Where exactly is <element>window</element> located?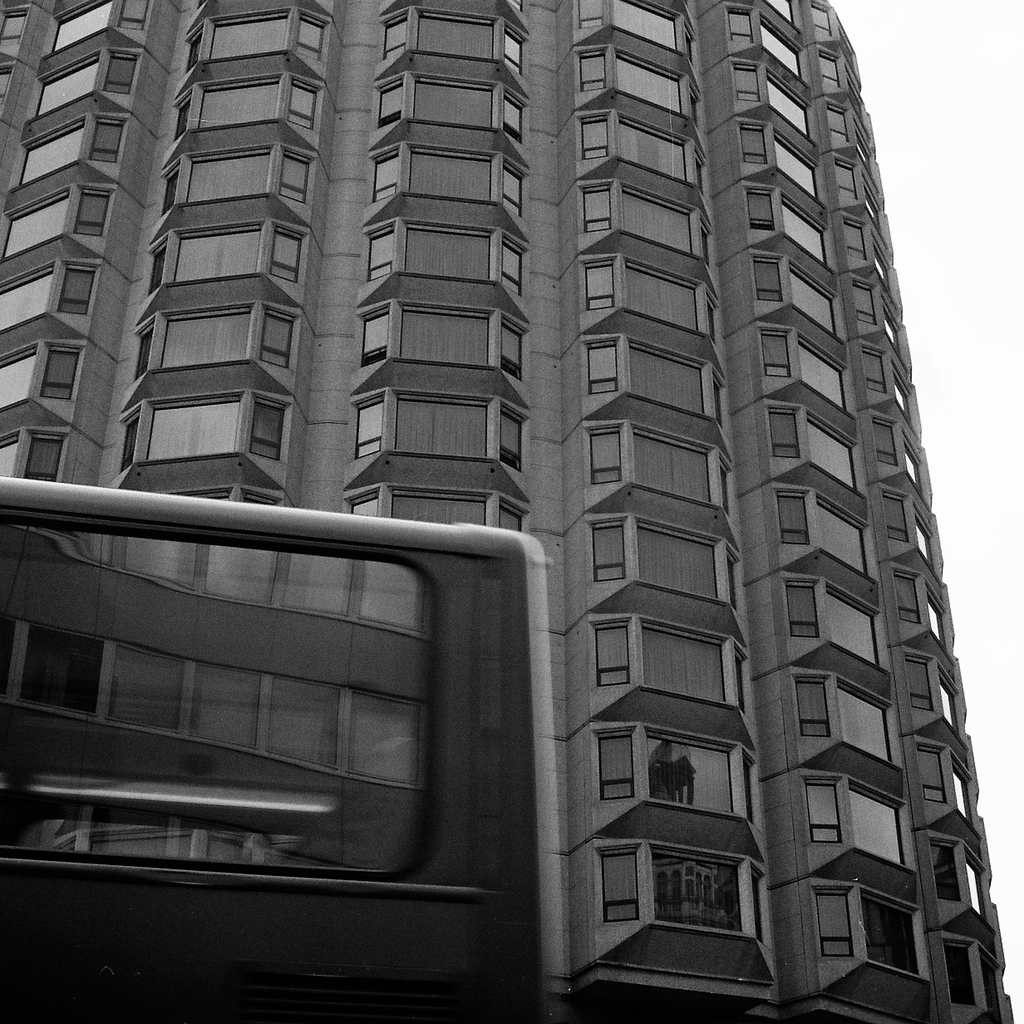
Its bounding box is 863:352:908:422.
